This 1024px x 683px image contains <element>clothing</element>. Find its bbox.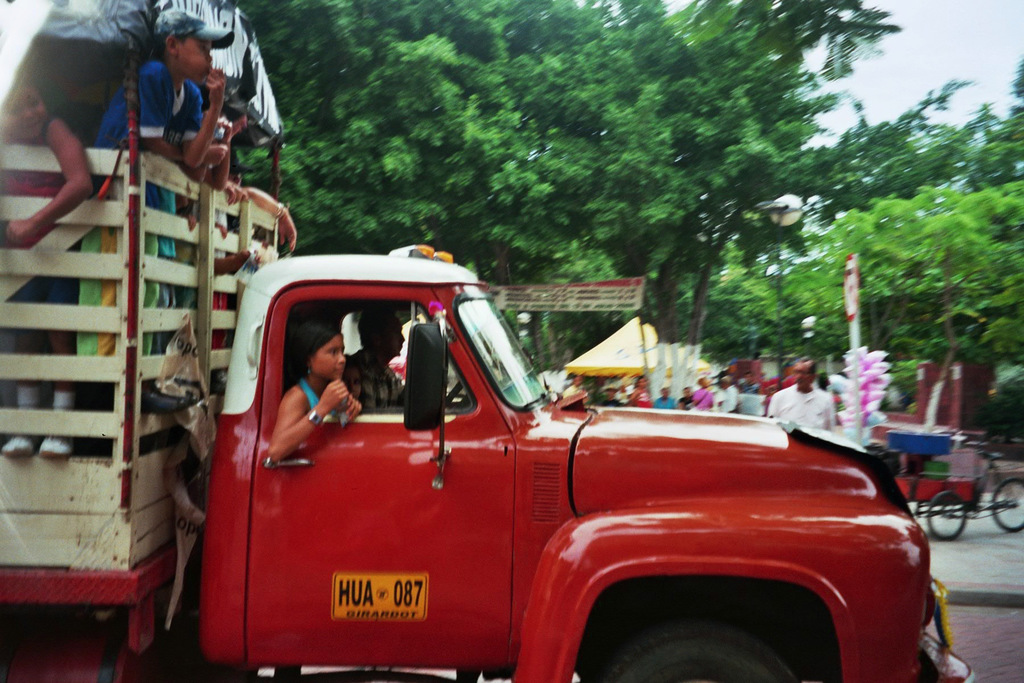
[339,352,414,422].
